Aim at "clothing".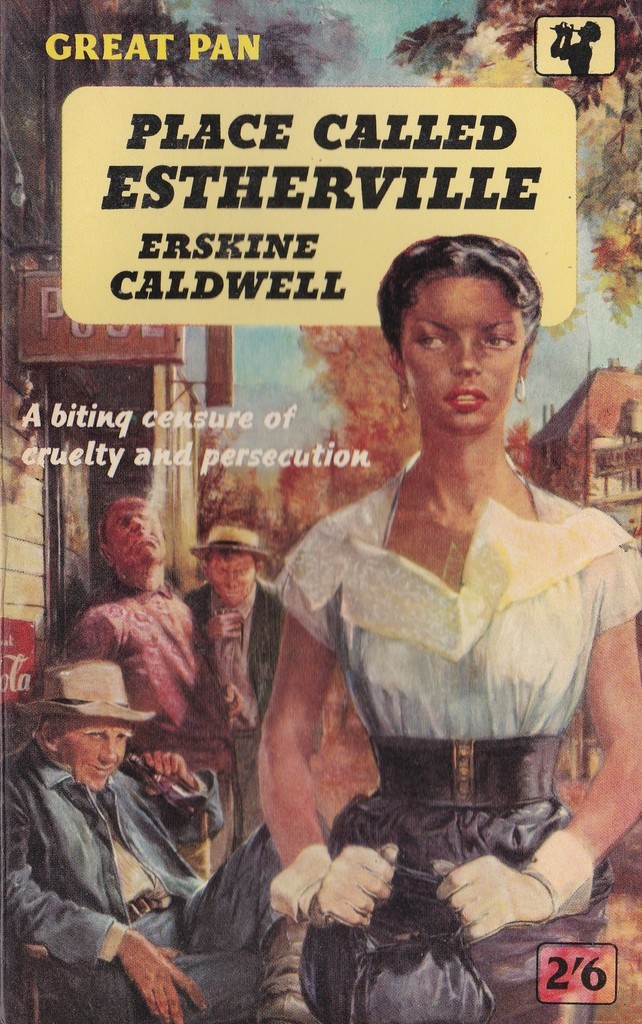
Aimed at box=[293, 396, 625, 868].
